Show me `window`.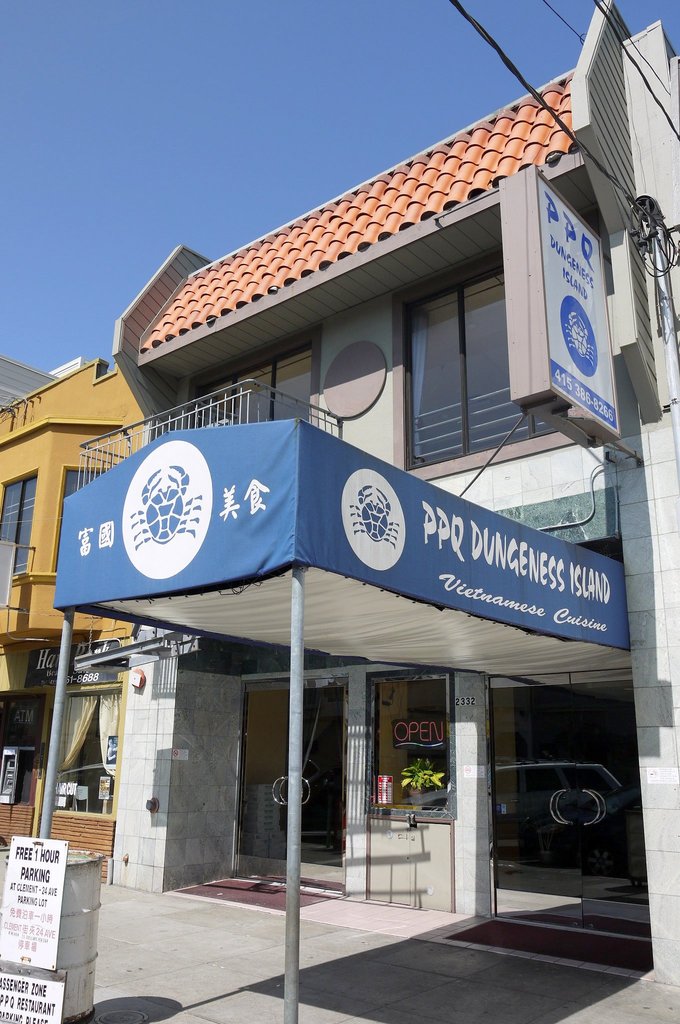
`window` is here: x1=52 y1=463 x2=122 y2=568.
